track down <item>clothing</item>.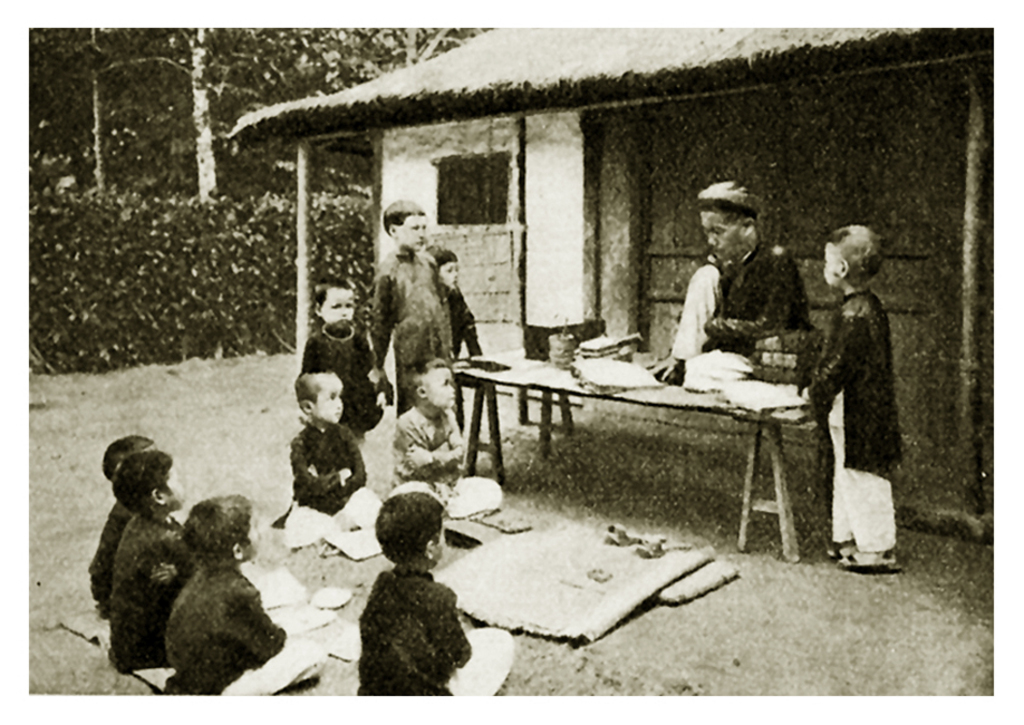
Tracked to locate(794, 283, 898, 559).
